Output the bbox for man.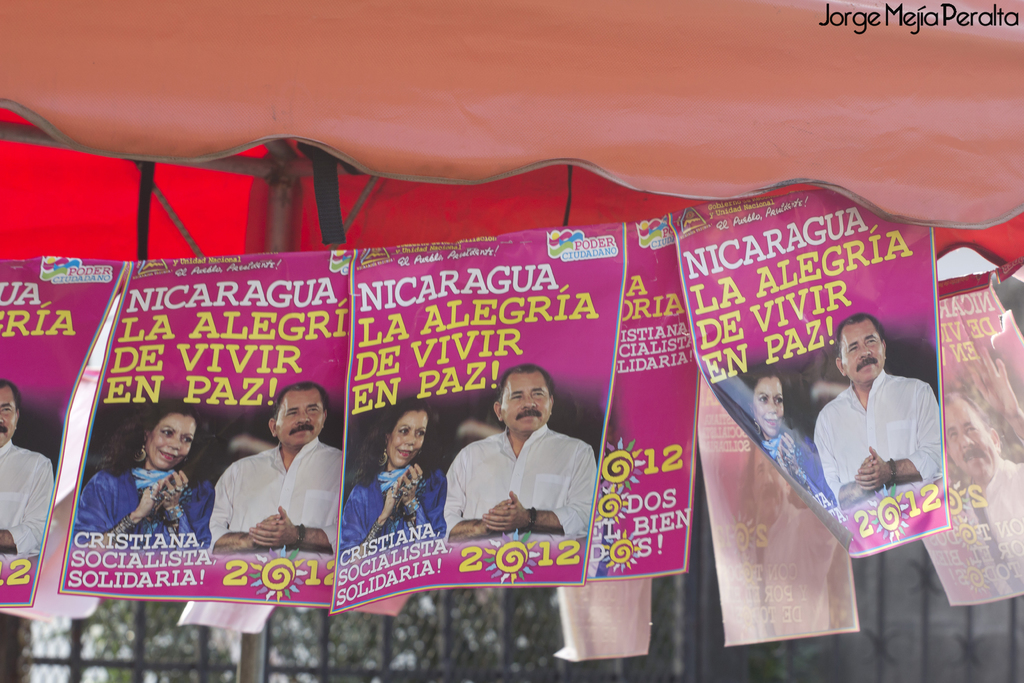
442:364:596:547.
